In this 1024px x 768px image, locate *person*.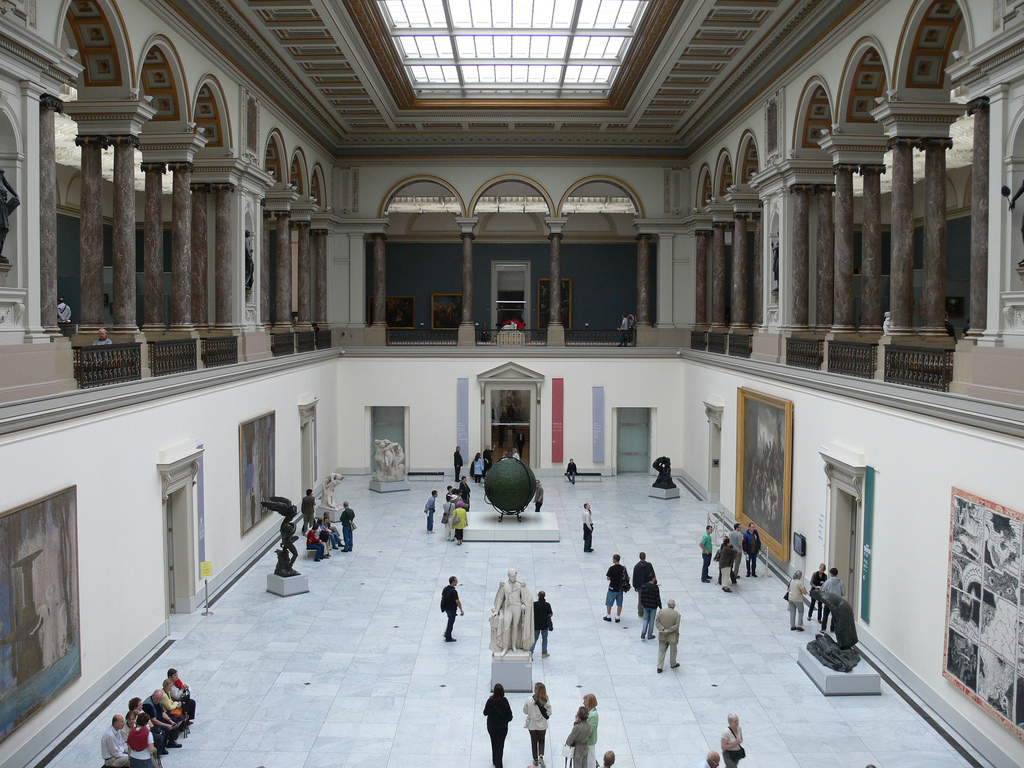
Bounding box: select_region(534, 588, 556, 658).
